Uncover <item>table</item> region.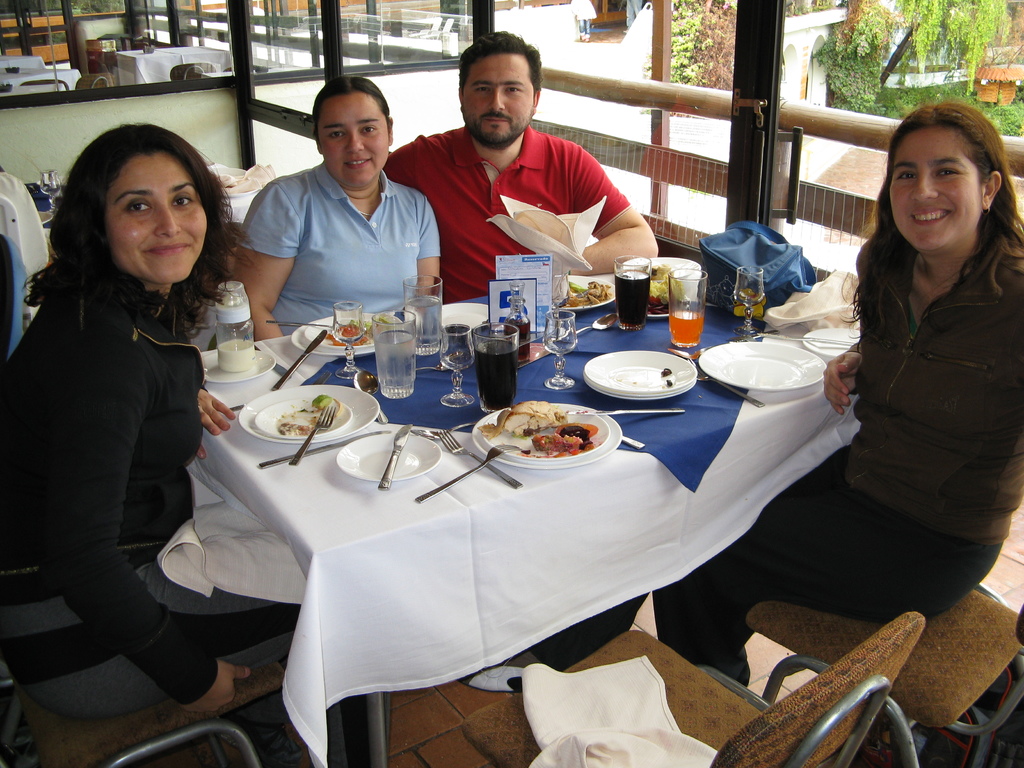
Uncovered: left=127, top=314, right=867, bottom=767.
